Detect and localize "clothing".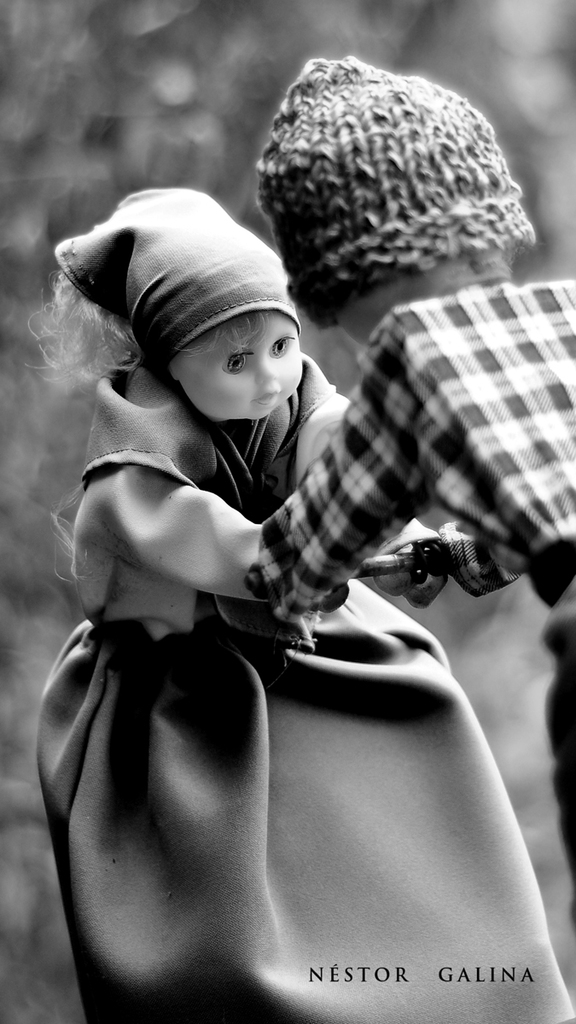
Localized at x1=44 y1=233 x2=550 y2=981.
